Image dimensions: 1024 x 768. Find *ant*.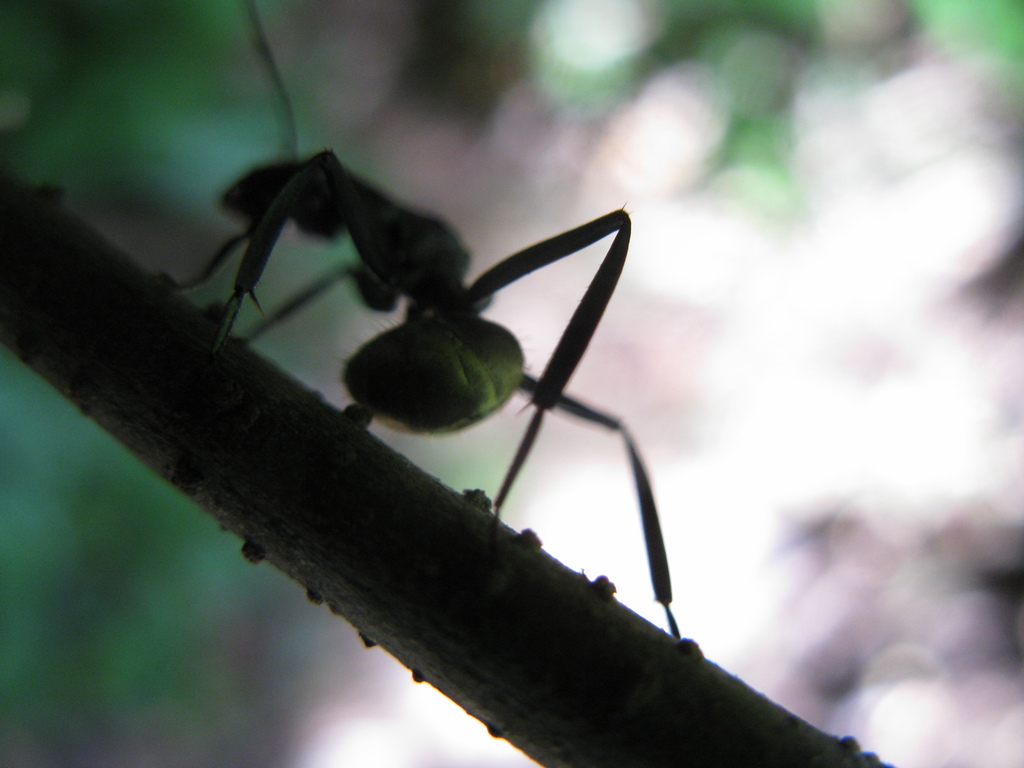
x1=148, y1=0, x2=684, y2=645.
